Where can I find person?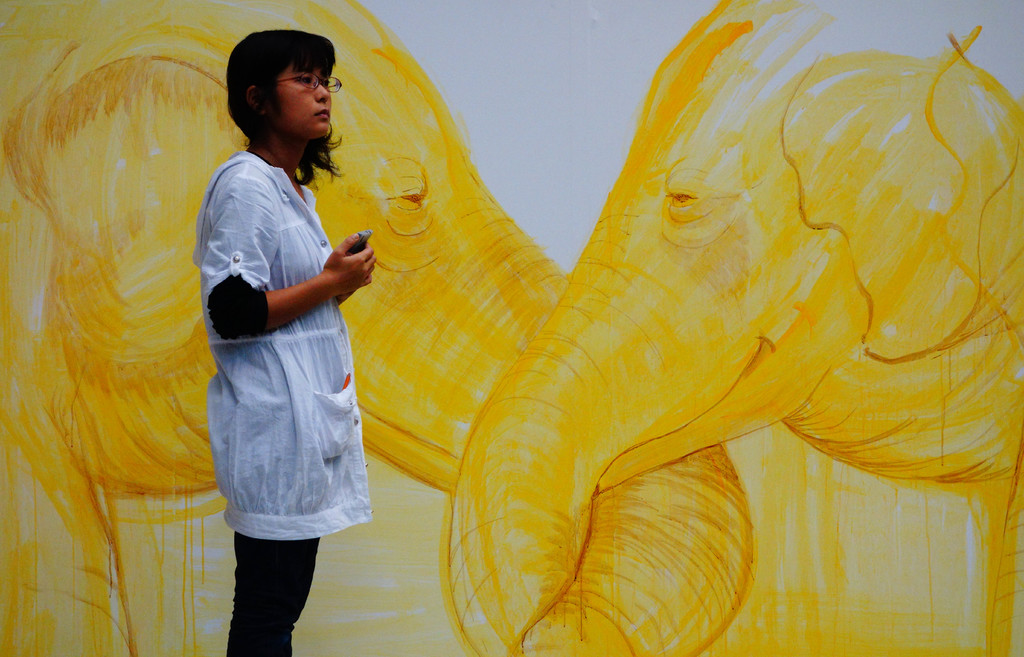
You can find it at box(189, 23, 385, 638).
